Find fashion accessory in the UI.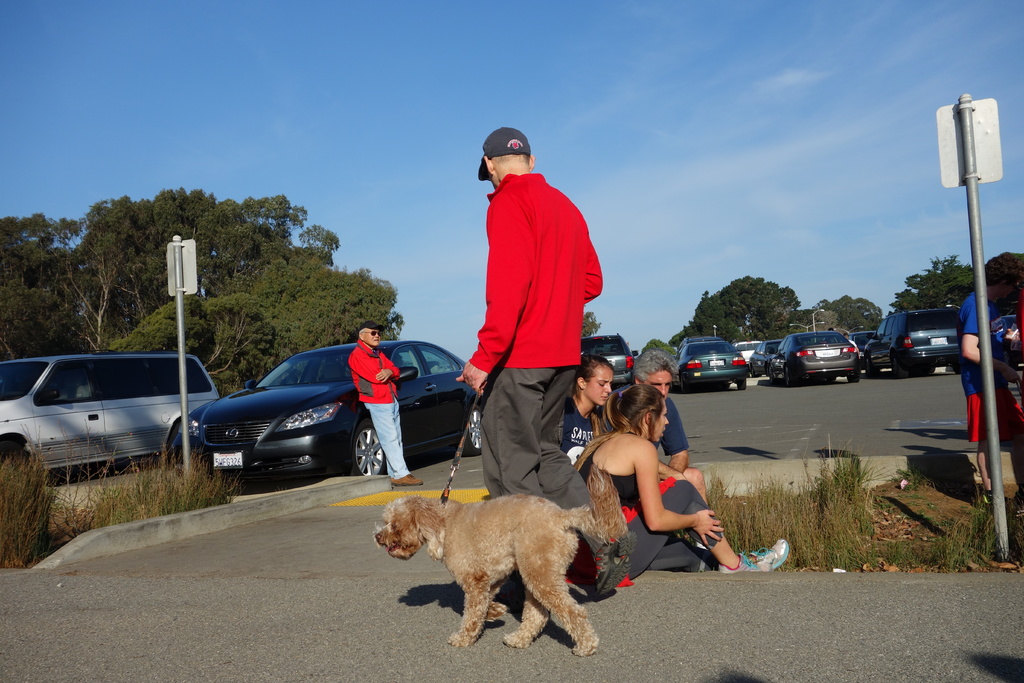
UI element at 361:319:390:329.
